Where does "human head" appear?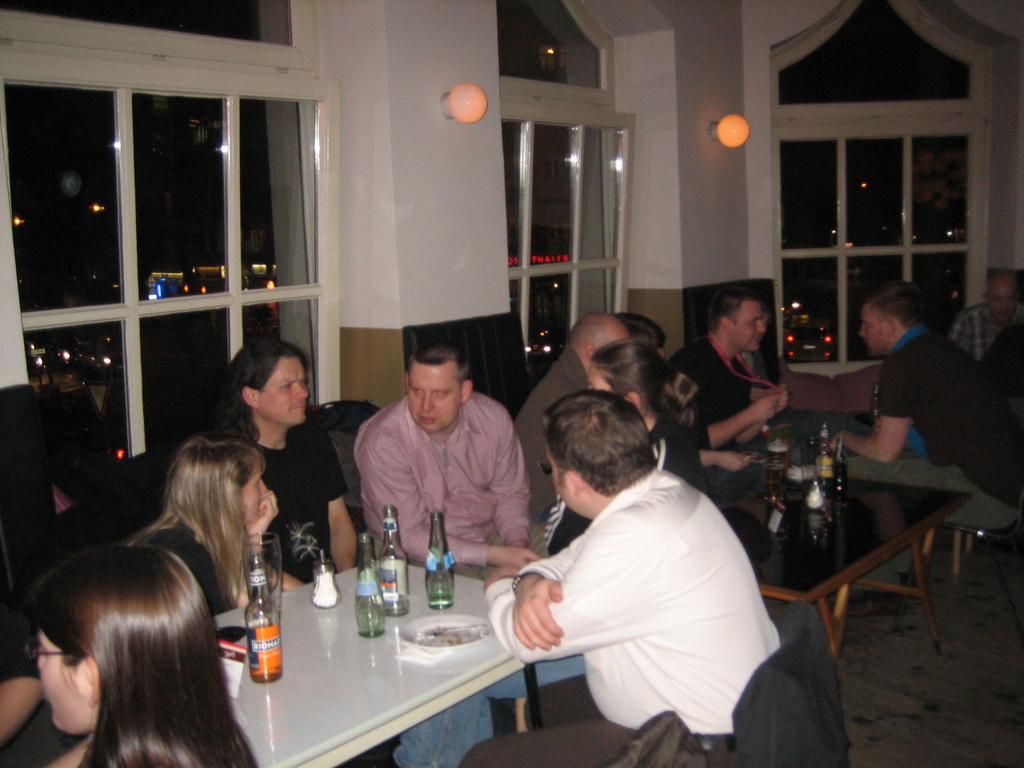
Appears at Rect(219, 333, 313, 426).
